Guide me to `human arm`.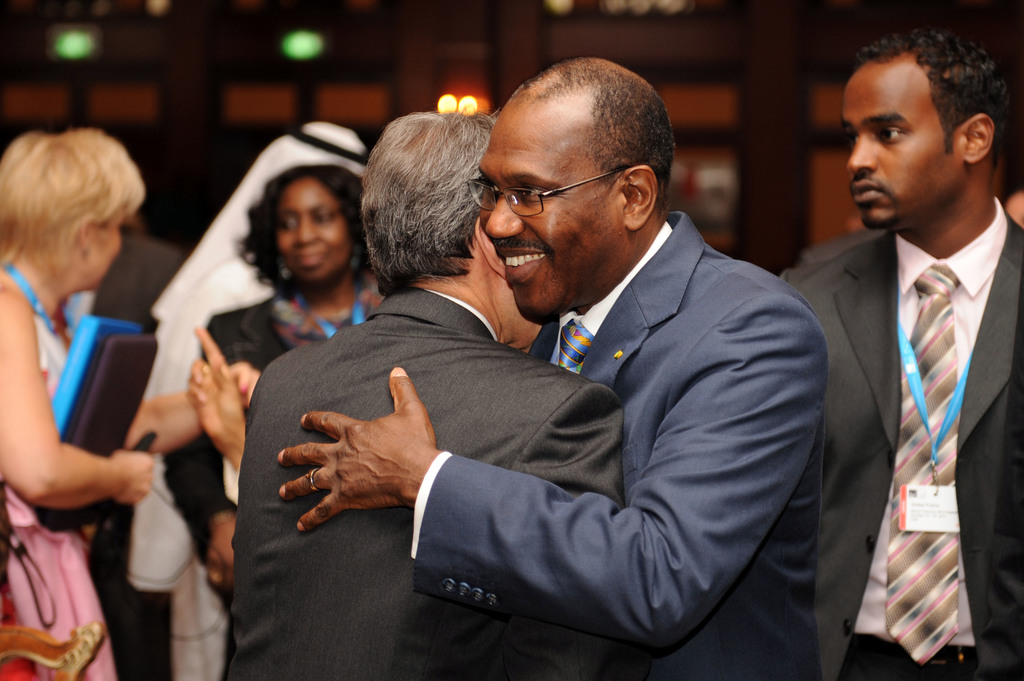
Guidance: [x1=189, y1=323, x2=255, y2=479].
